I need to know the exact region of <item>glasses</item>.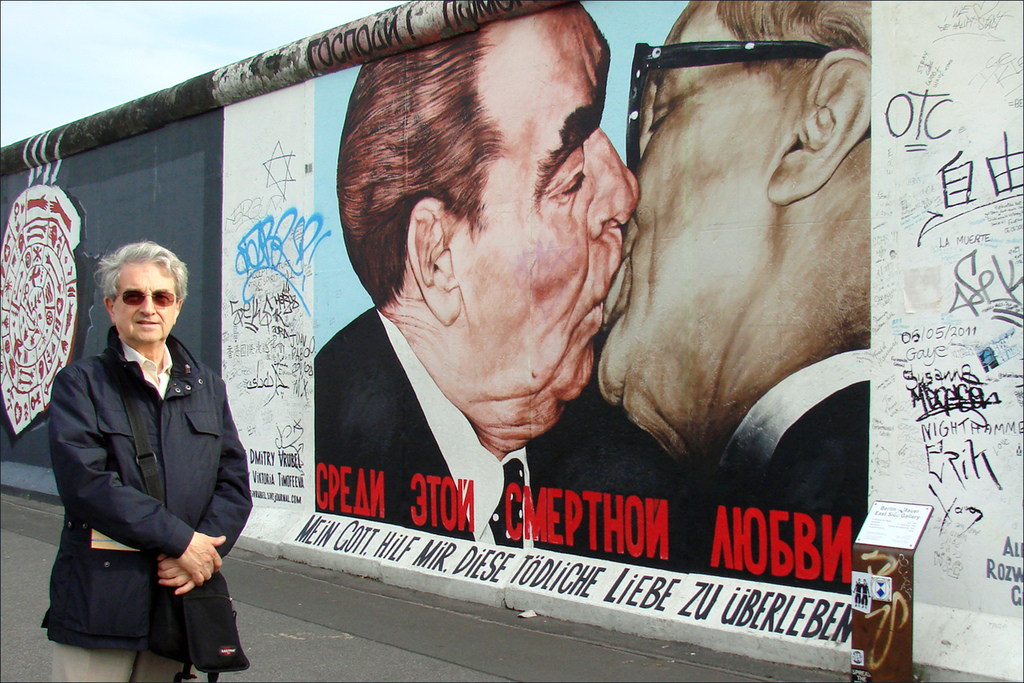
Region: [x1=631, y1=29, x2=855, y2=174].
